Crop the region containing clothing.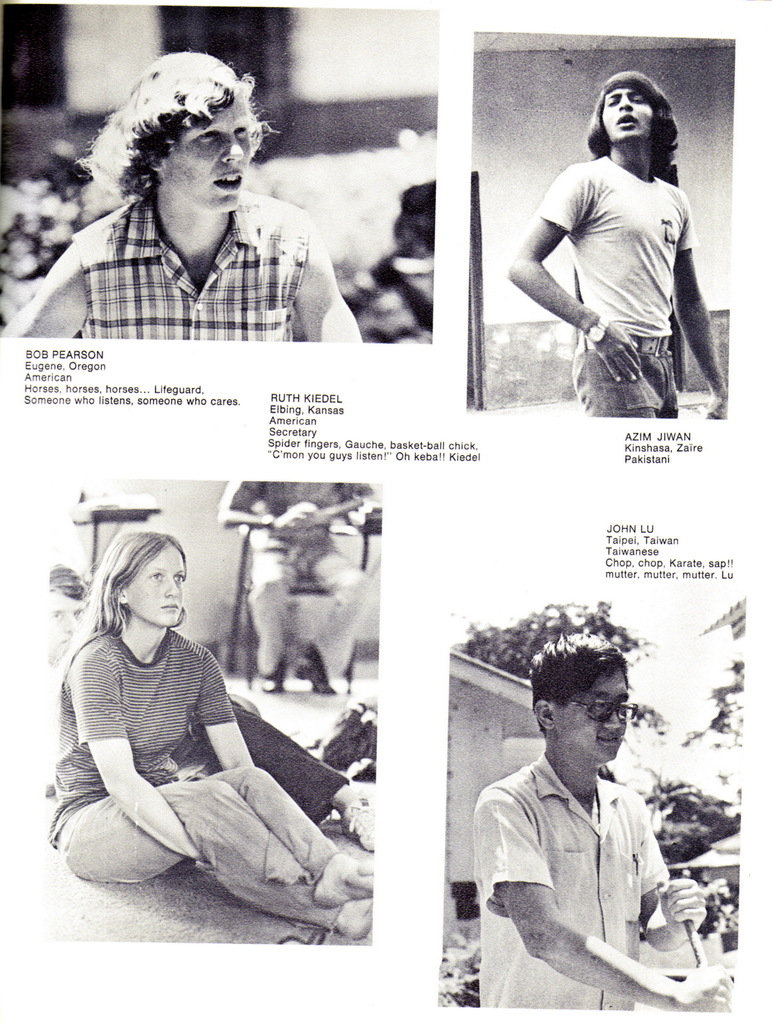
Crop region: 535/152/705/412.
